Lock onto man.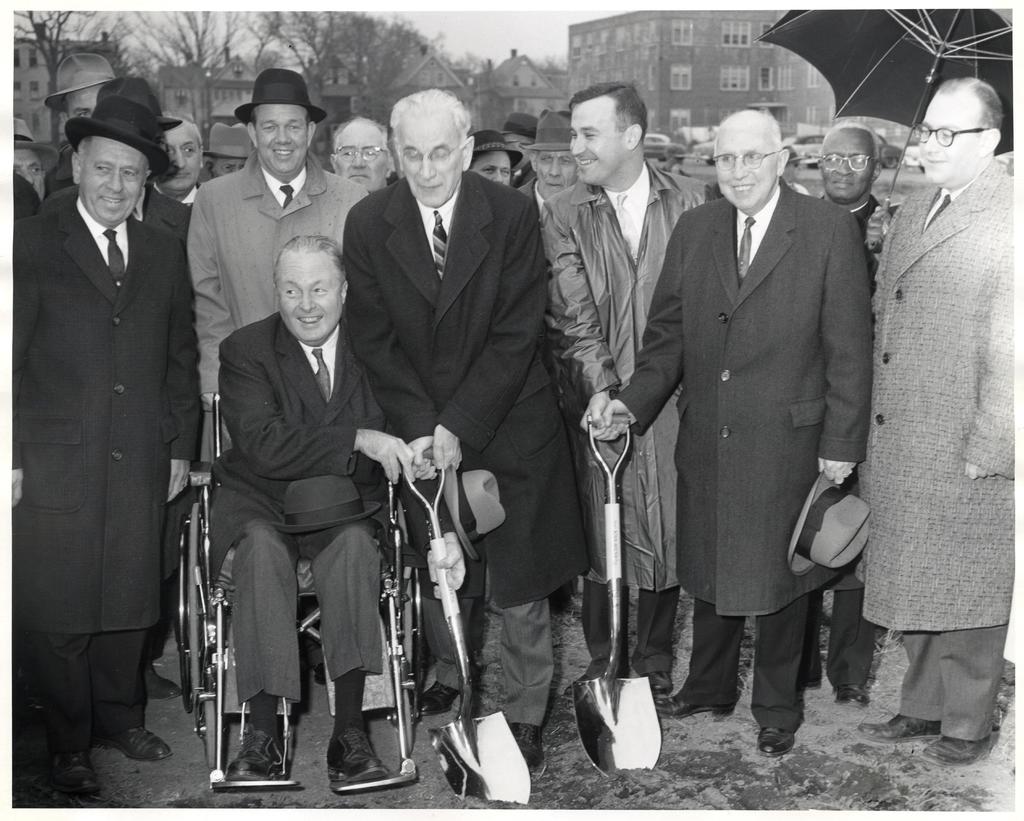
Locked: Rect(42, 77, 193, 697).
